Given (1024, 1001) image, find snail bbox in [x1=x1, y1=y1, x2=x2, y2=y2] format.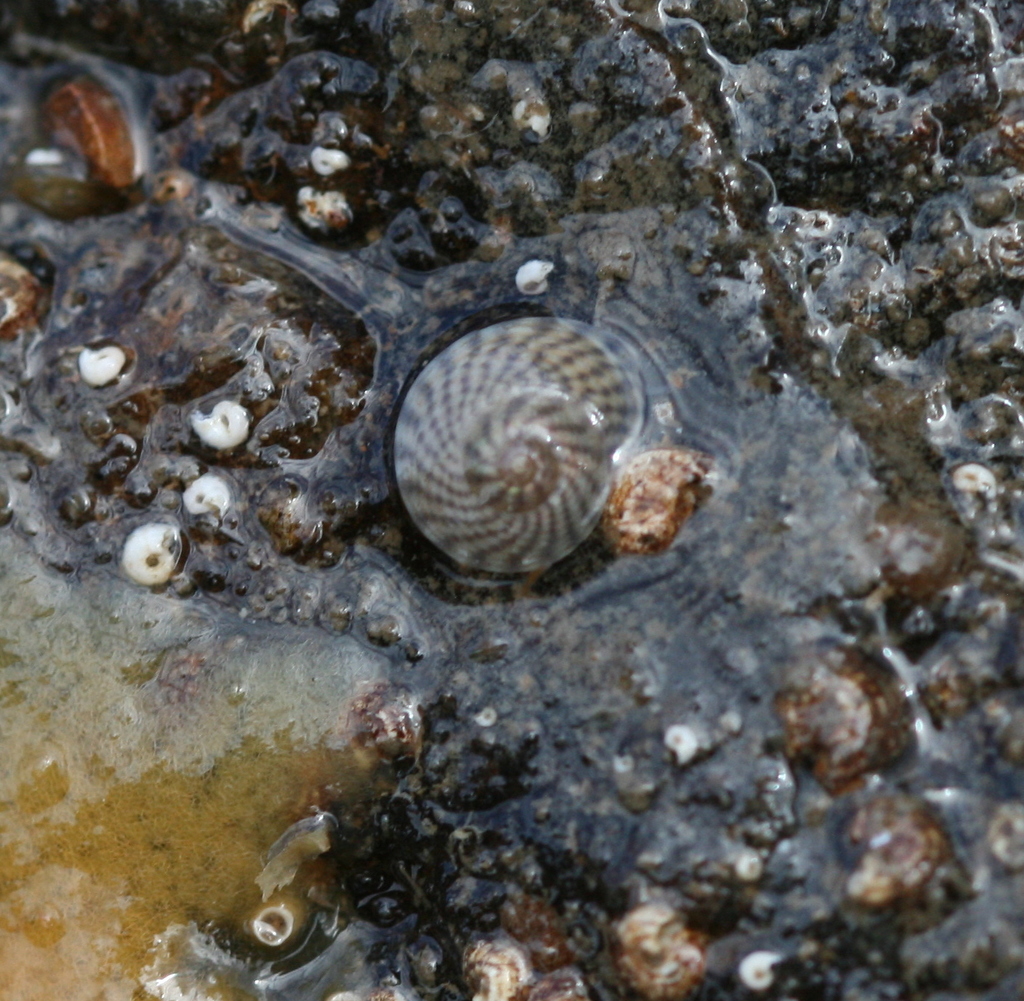
[x1=386, y1=297, x2=659, y2=595].
